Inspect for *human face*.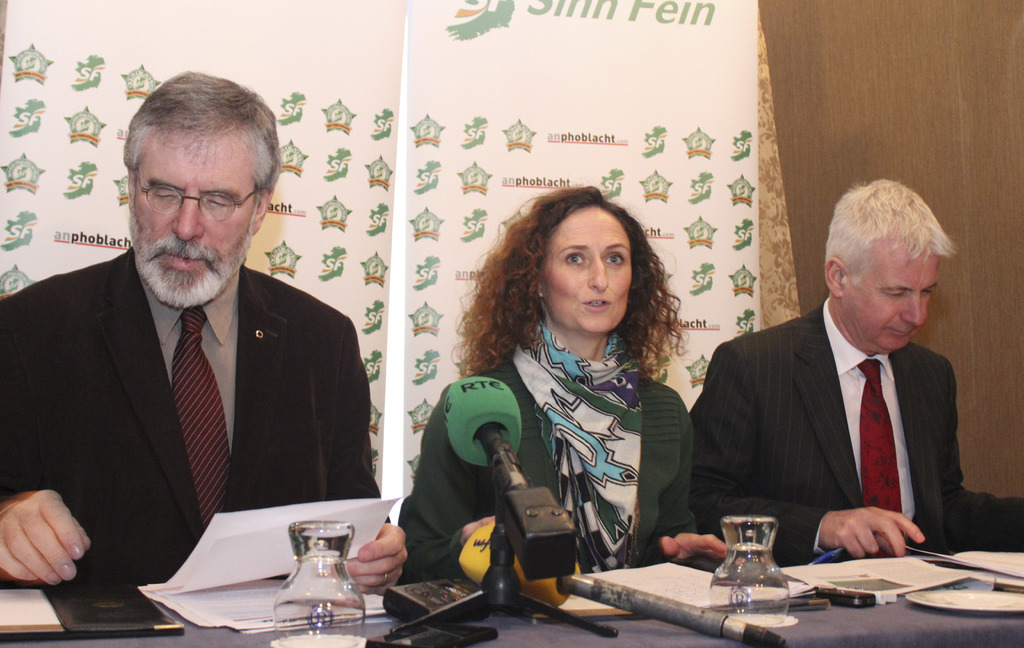
Inspection: 544 204 636 336.
